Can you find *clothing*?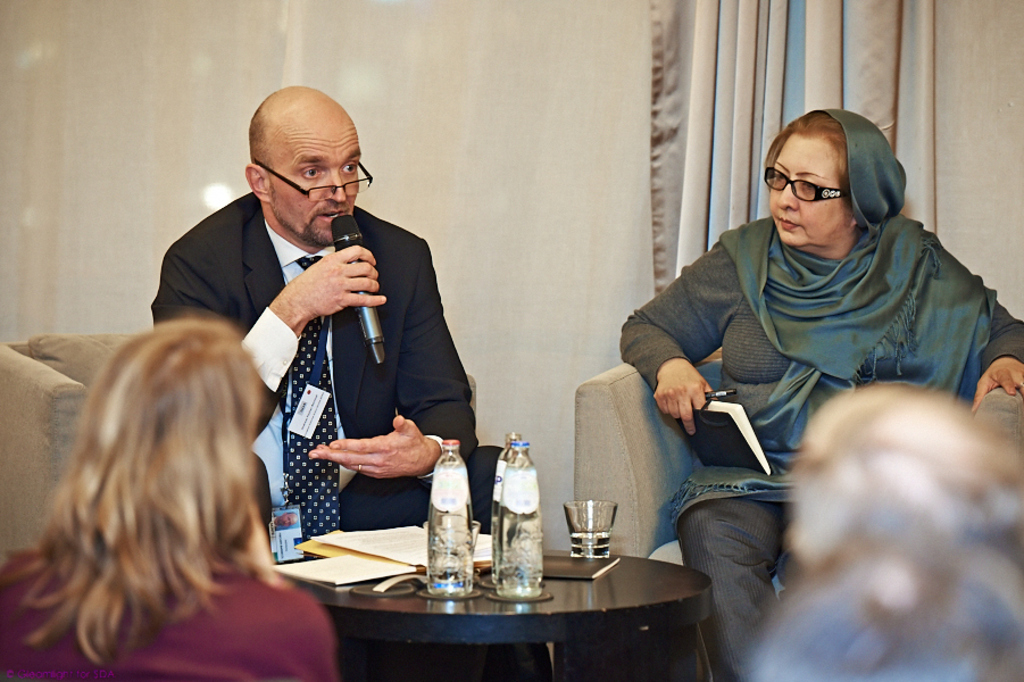
Yes, bounding box: {"x1": 0, "y1": 527, "x2": 331, "y2": 681}.
